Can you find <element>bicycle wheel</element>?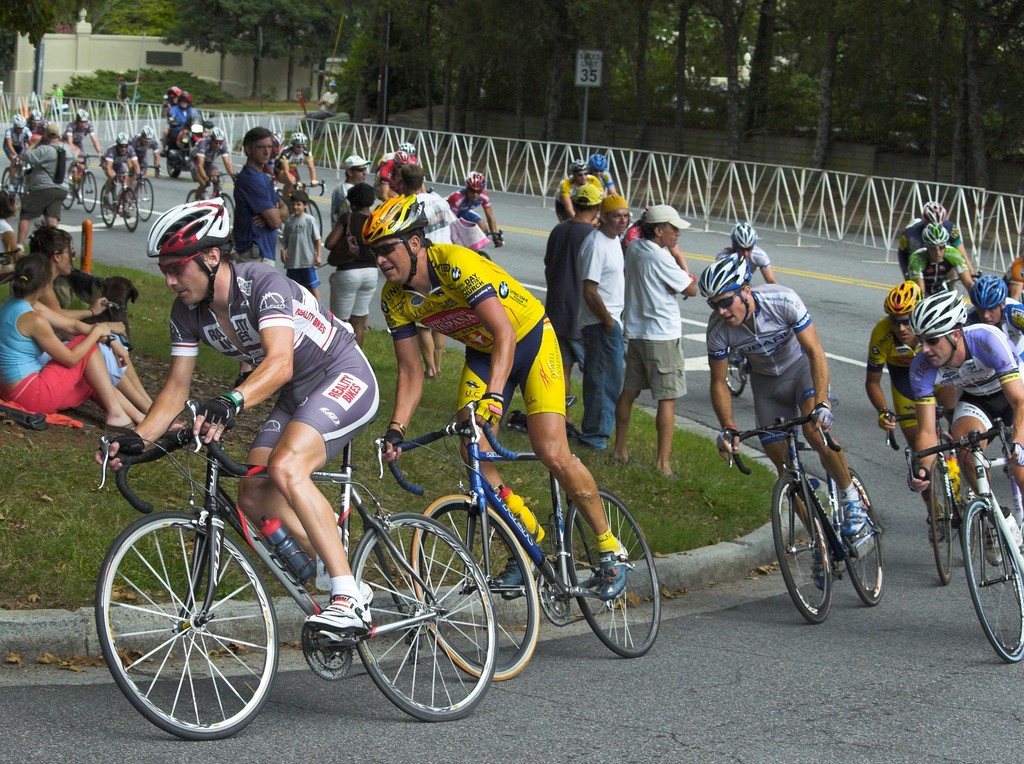
Yes, bounding box: box(845, 470, 887, 607).
